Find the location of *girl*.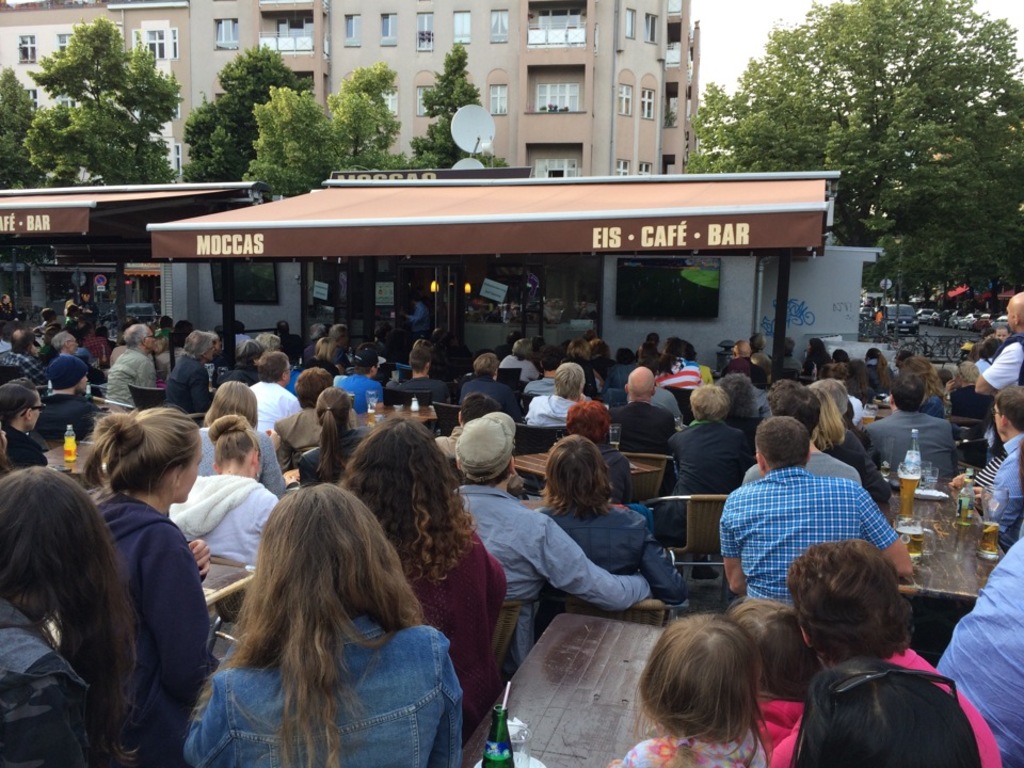
Location: x1=176, y1=480, x2=464, y2=767.
